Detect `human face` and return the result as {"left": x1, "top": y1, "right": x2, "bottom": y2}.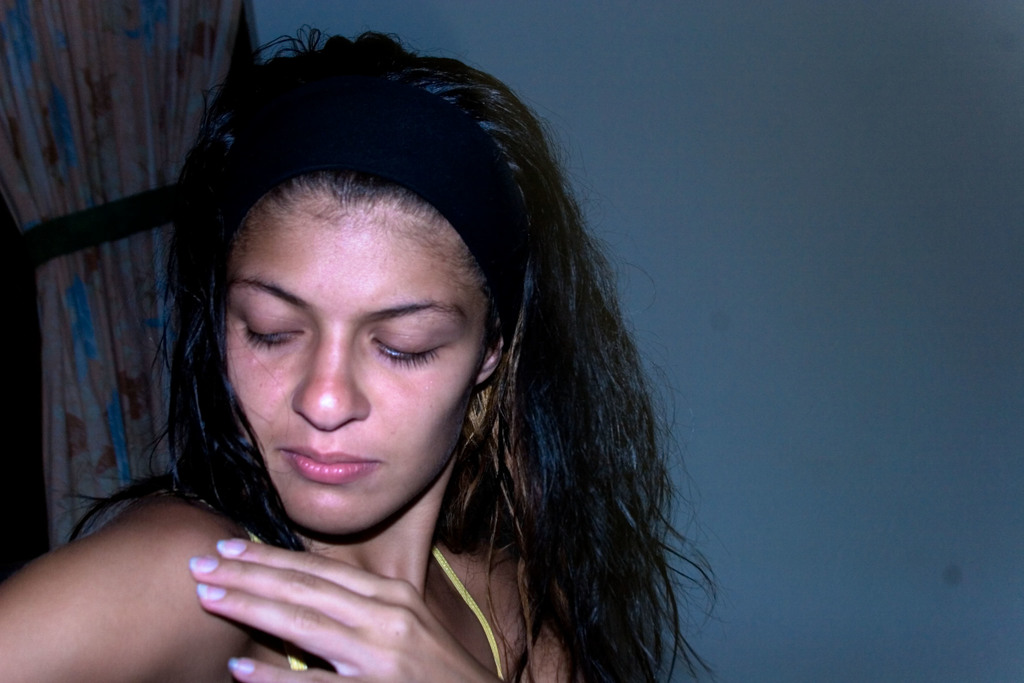
{"left": 223, "top": 210, "right": 485, "bottom": 536}.
